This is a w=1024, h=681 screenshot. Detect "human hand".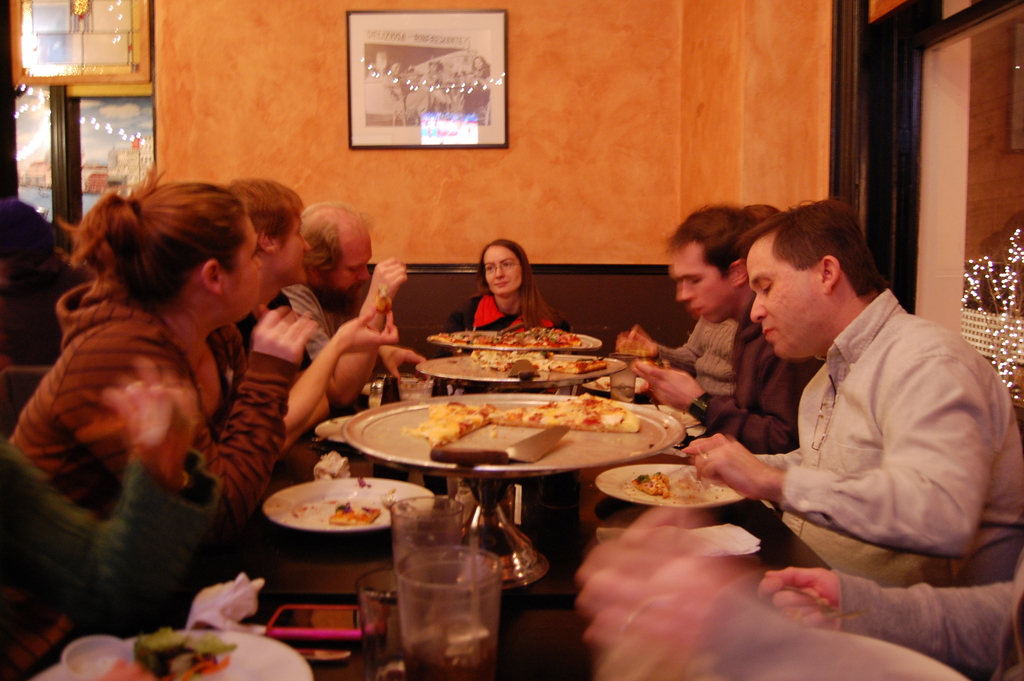
632,359,706,415.
